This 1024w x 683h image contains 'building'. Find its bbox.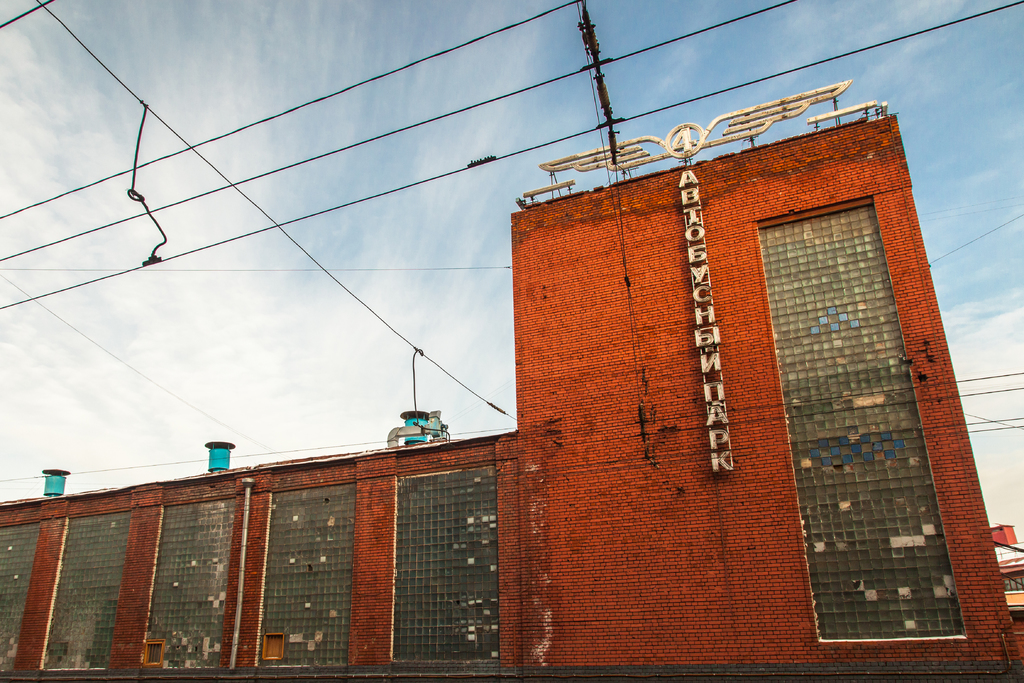
0,112,1023,682.
